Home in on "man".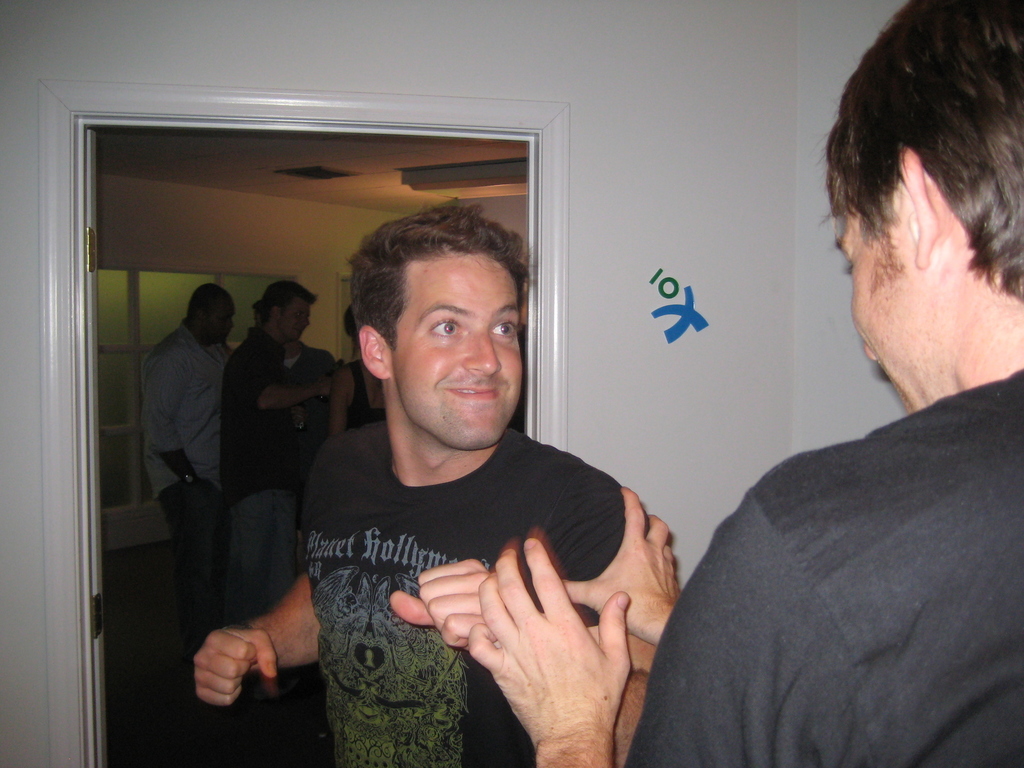
Homed in at select_region(219, 271, 324, 698).
